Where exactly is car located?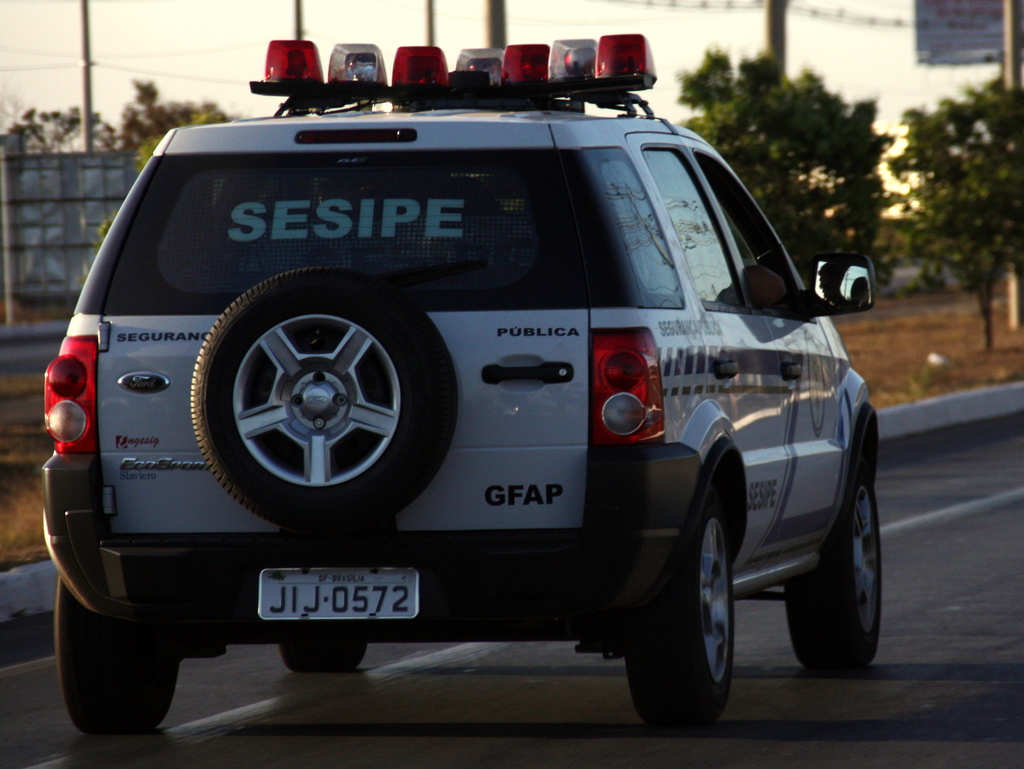
Its bounding box is 35 31 892 741.
